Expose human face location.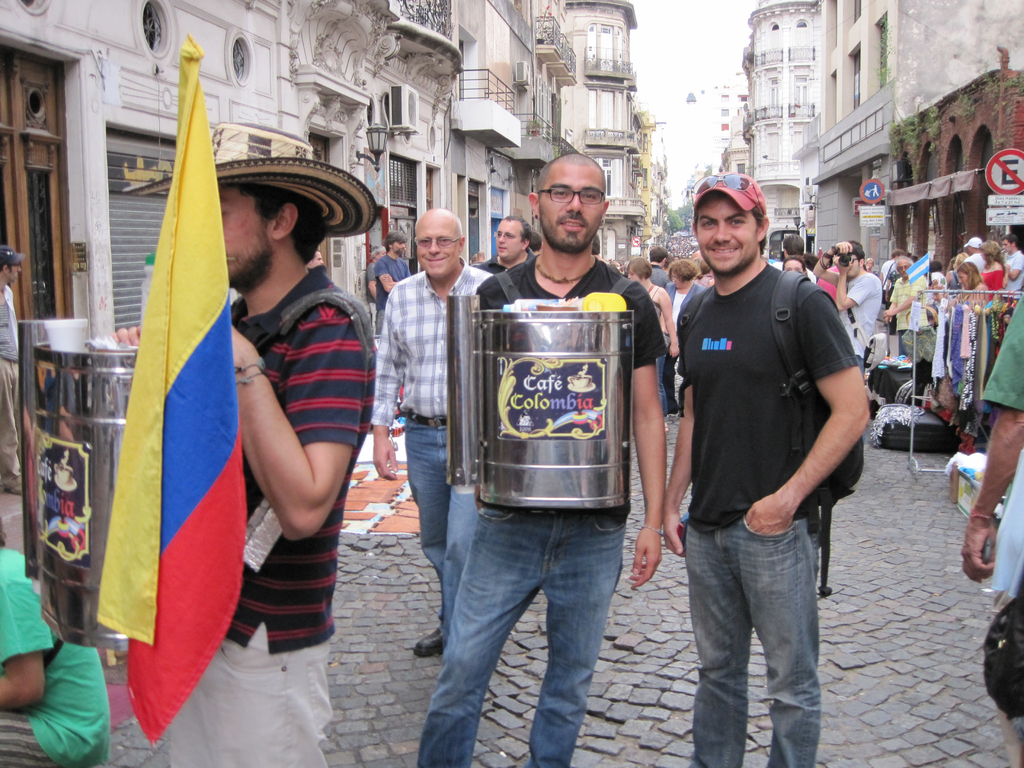
Exposed at 500/220/526/260.
